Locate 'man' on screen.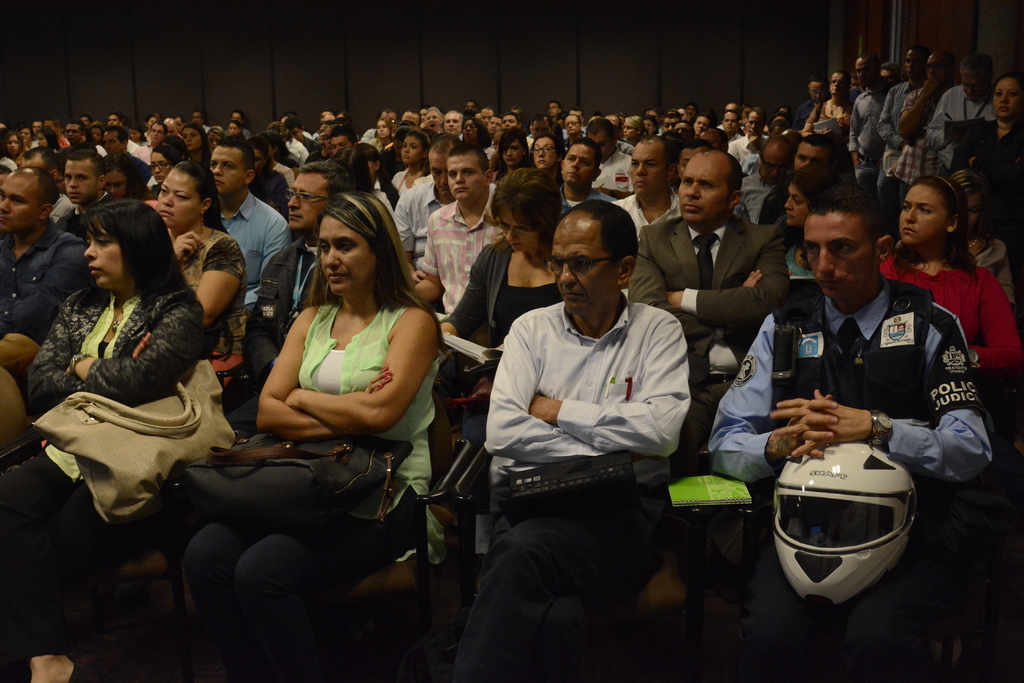
On screen at x1=502, y1=113, x2=525, y2=134.
